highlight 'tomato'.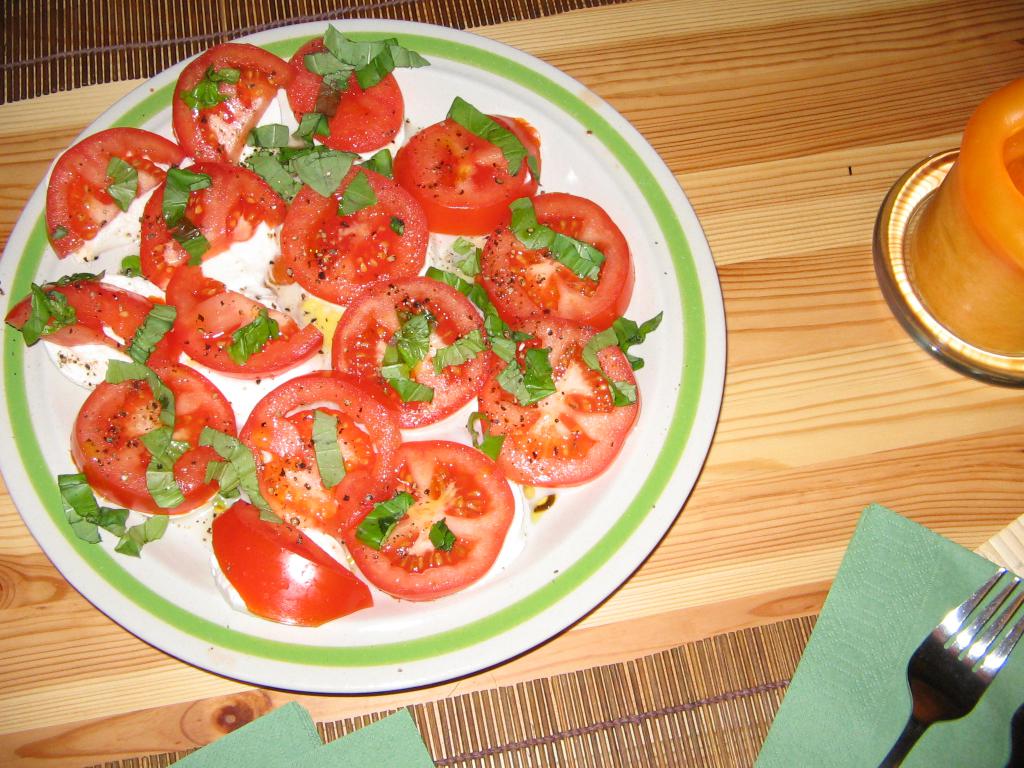
Highlighted region: bbox(175, 40, 292, 168).
